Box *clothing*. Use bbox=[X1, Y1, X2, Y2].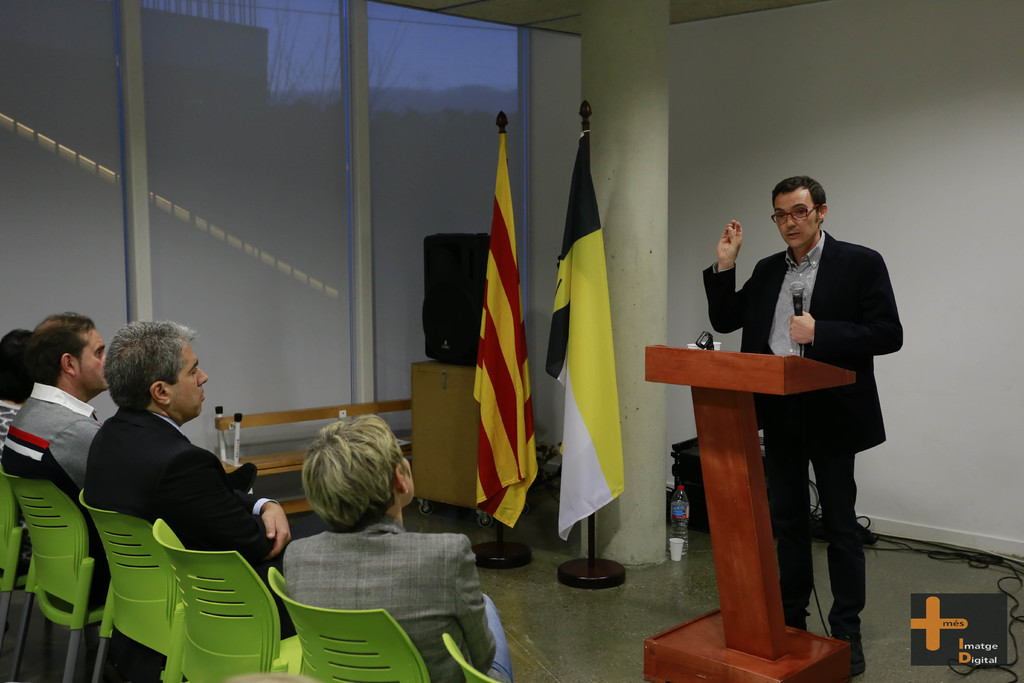
bbox=[70, 390, 268, 588].
